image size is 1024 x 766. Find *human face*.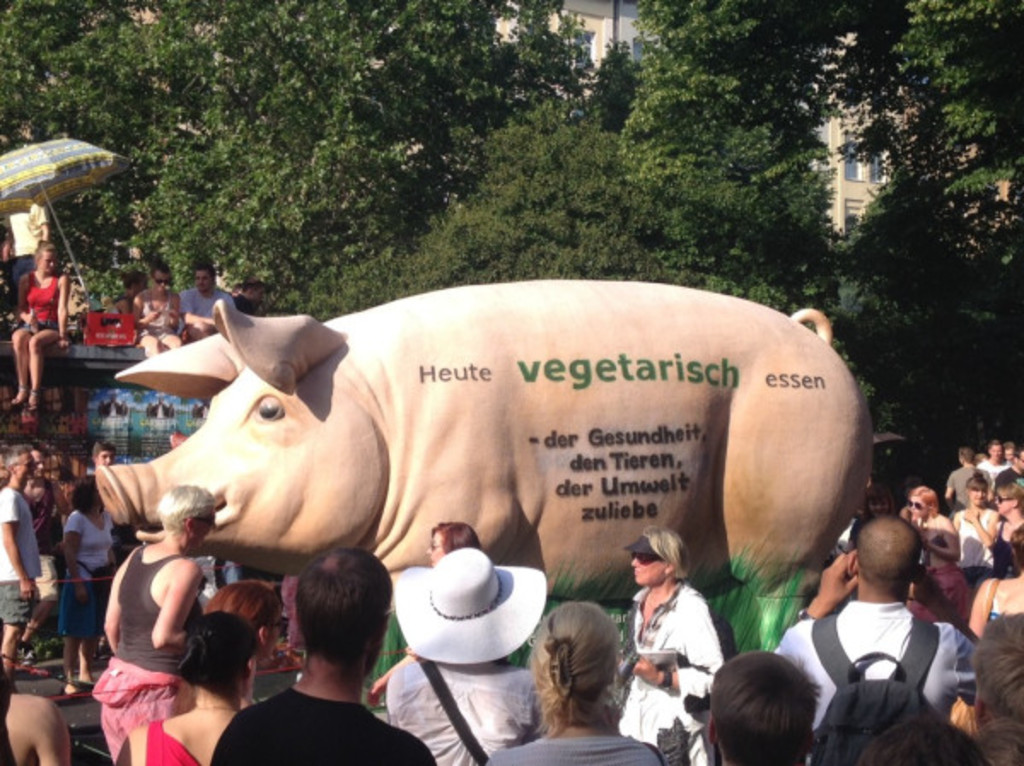
x1=425 y1=531 x2=444 y2=566.
